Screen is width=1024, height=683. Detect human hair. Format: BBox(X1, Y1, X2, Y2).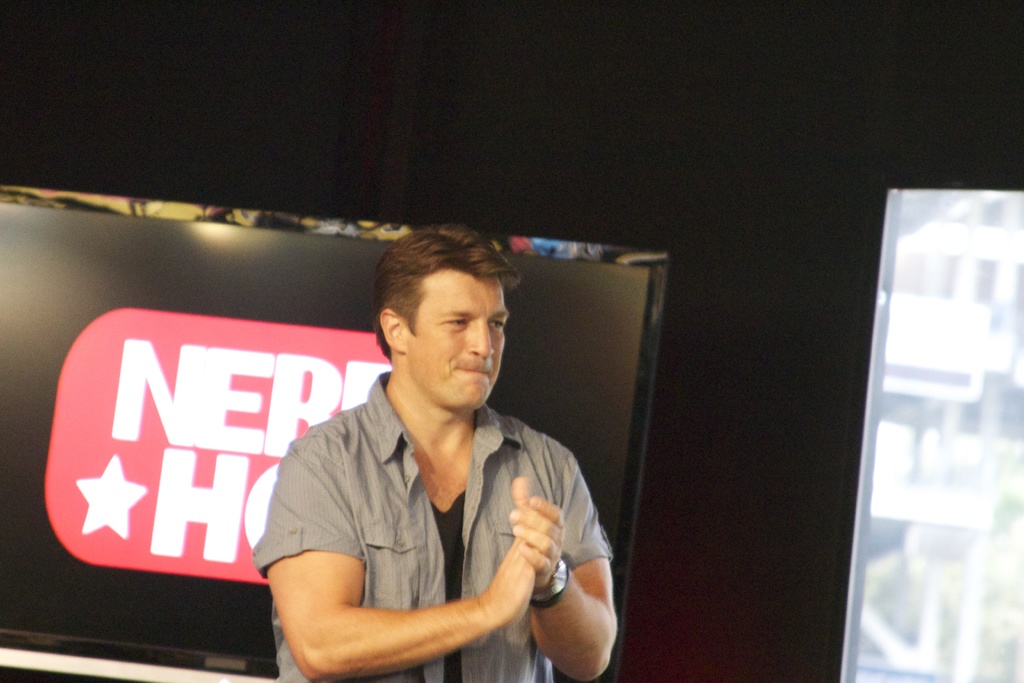
BBox(370, 238, 495, 350).
